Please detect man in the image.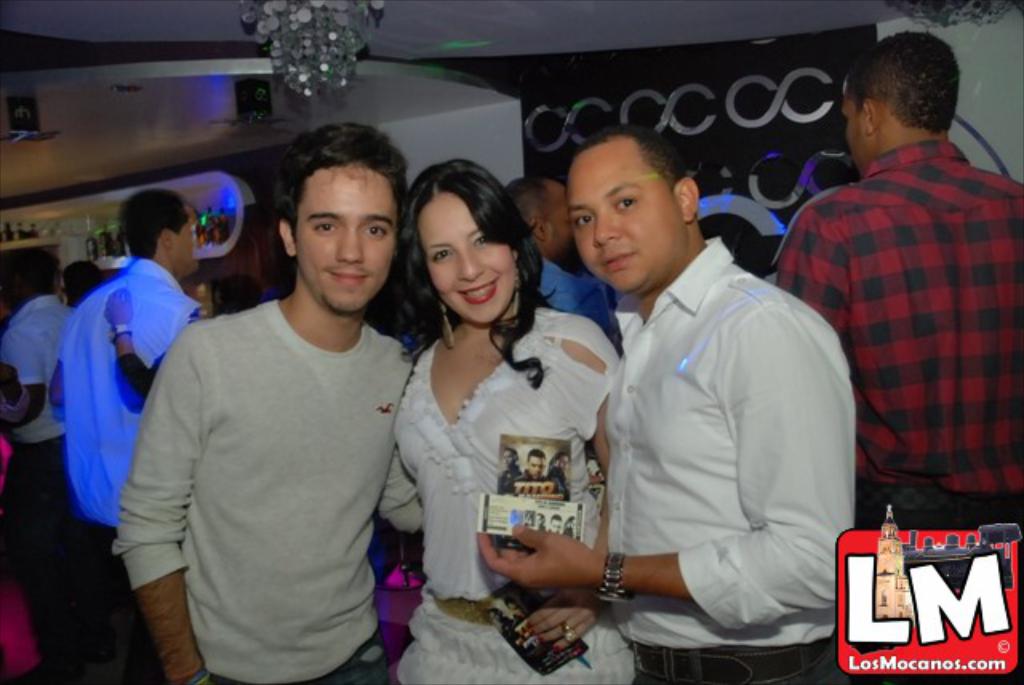
(512,451,549,495).
